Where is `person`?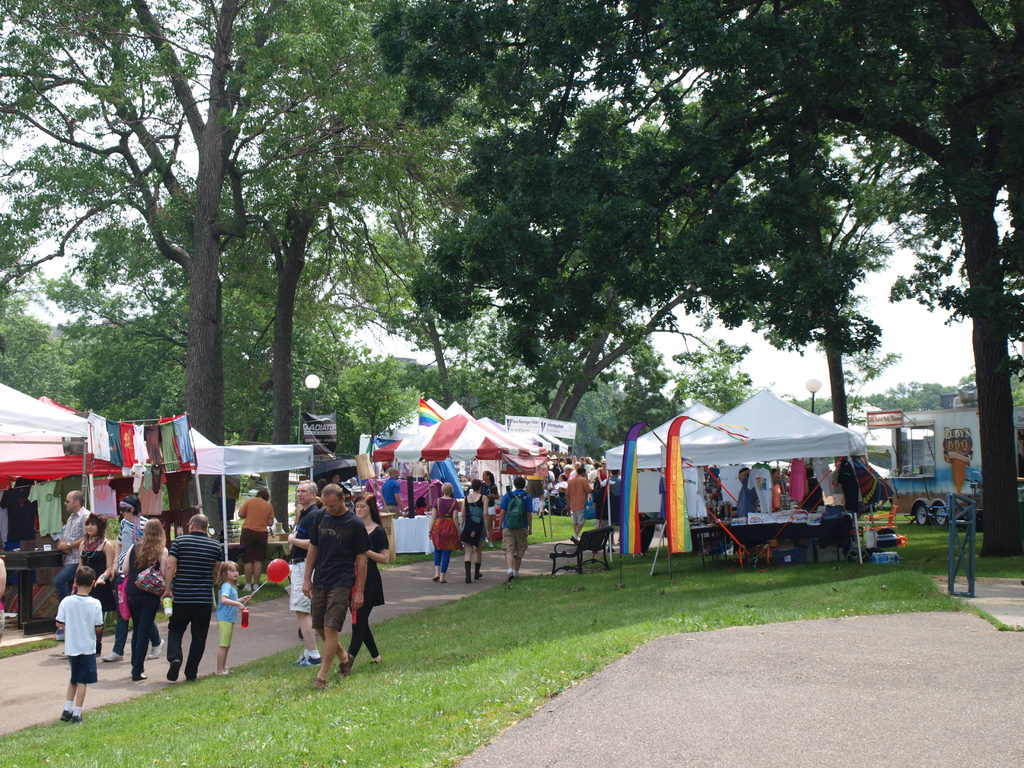
{"left": 297, "top": 479, "right": 371, "bottom": 692}.
